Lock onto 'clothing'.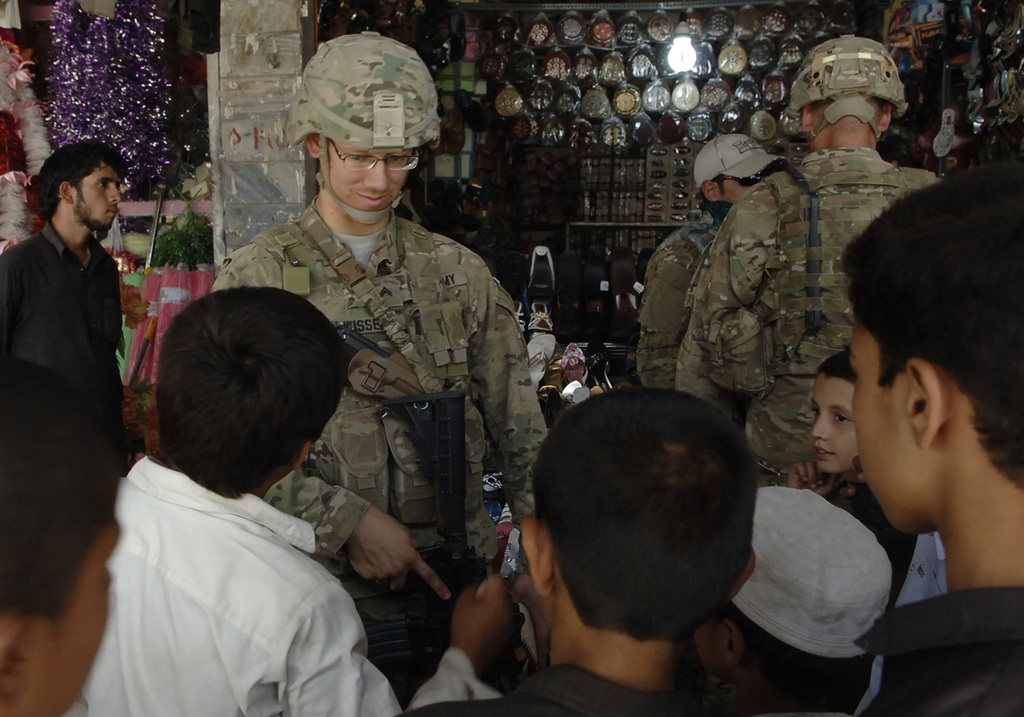
Locked: box=[635, 203, 733, 392].
